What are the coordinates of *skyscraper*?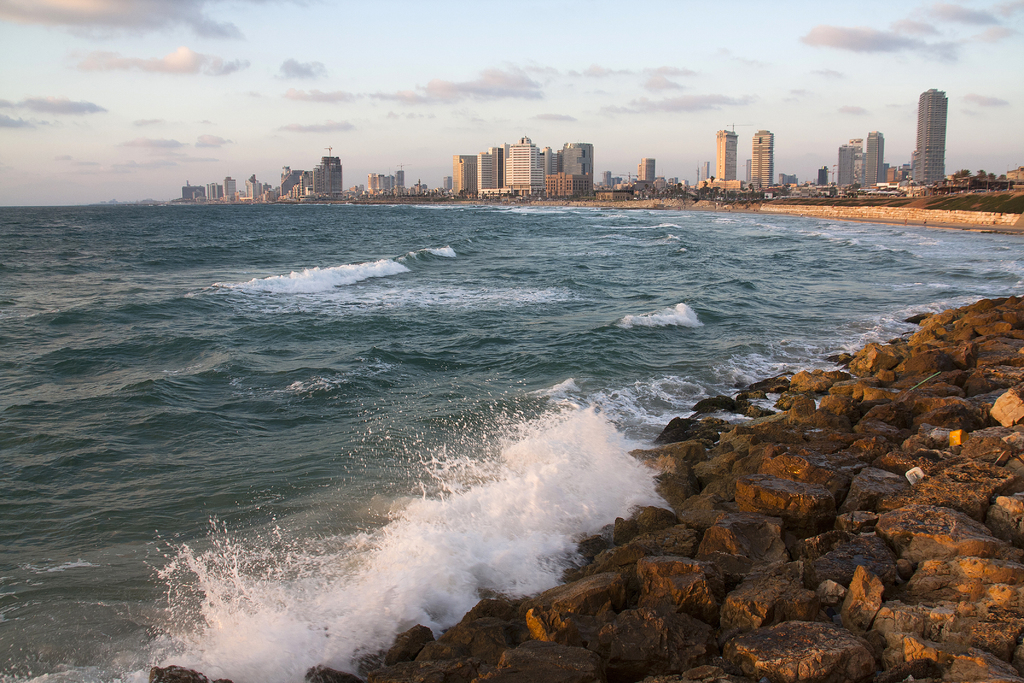
crop(715, 126, 735, 182).
